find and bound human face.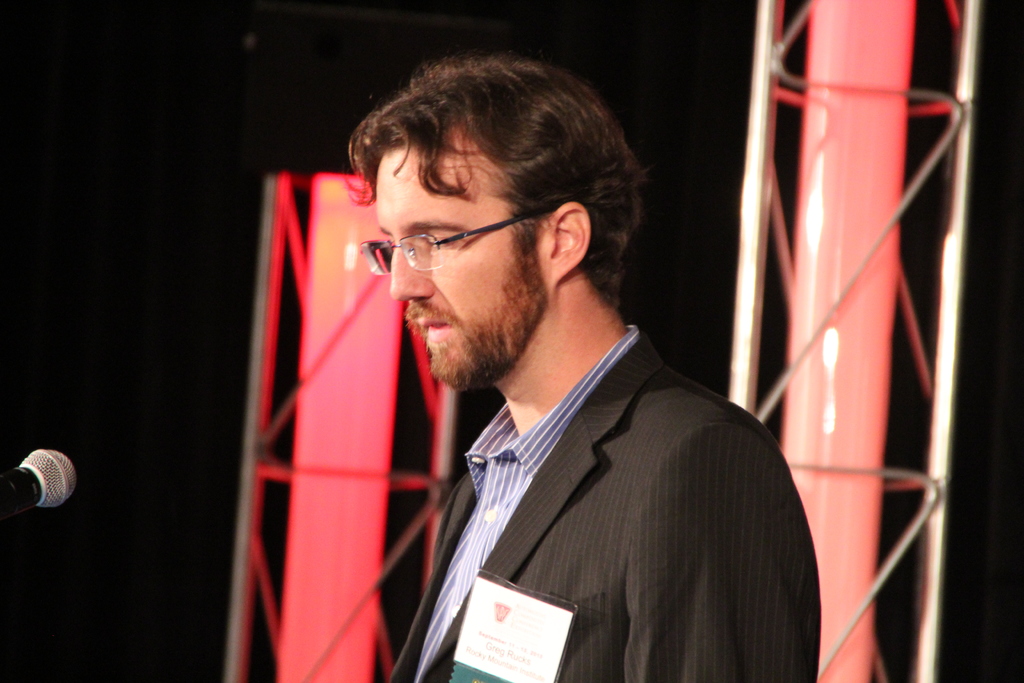
Bound: box(374, 138, 540, 388).
